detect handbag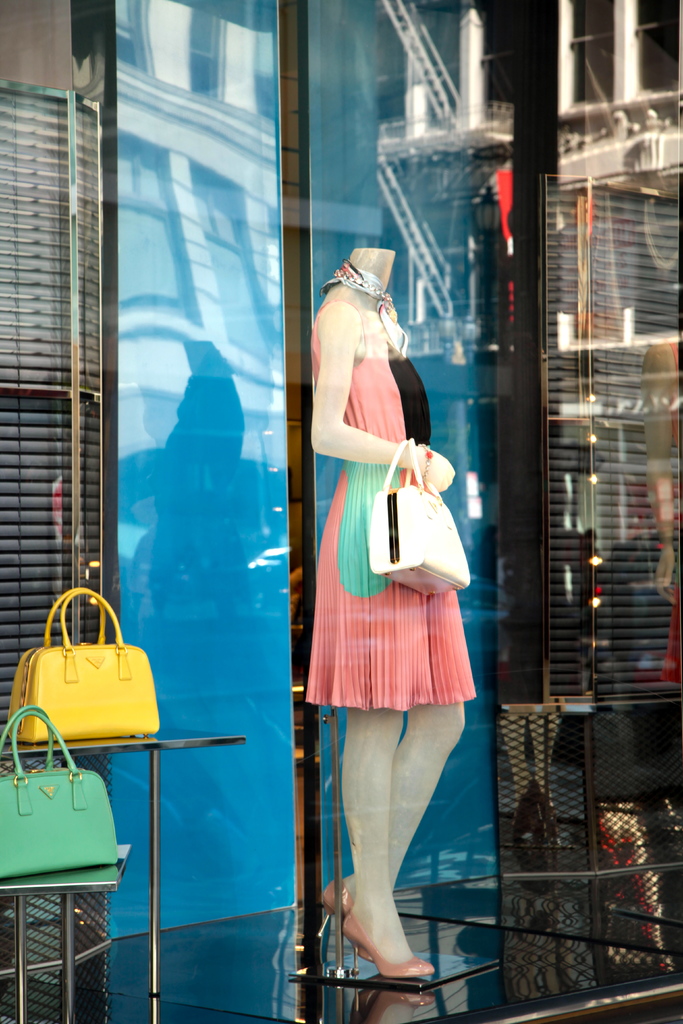
box=[365, 435, 475, 600]
